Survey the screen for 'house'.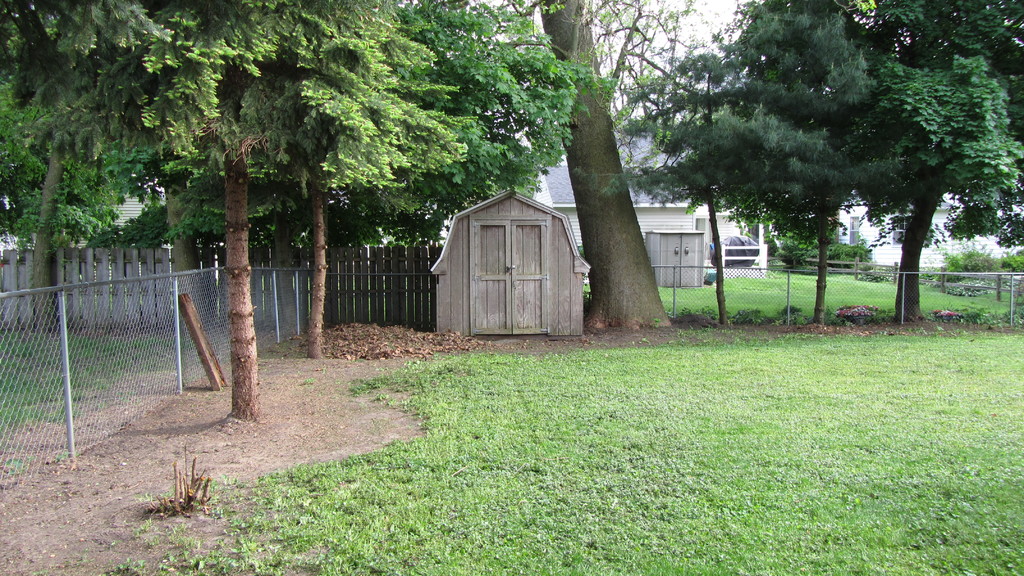
Survey found: {"left": 527, "top": 157, "right": 774, "bottom": 274}.
